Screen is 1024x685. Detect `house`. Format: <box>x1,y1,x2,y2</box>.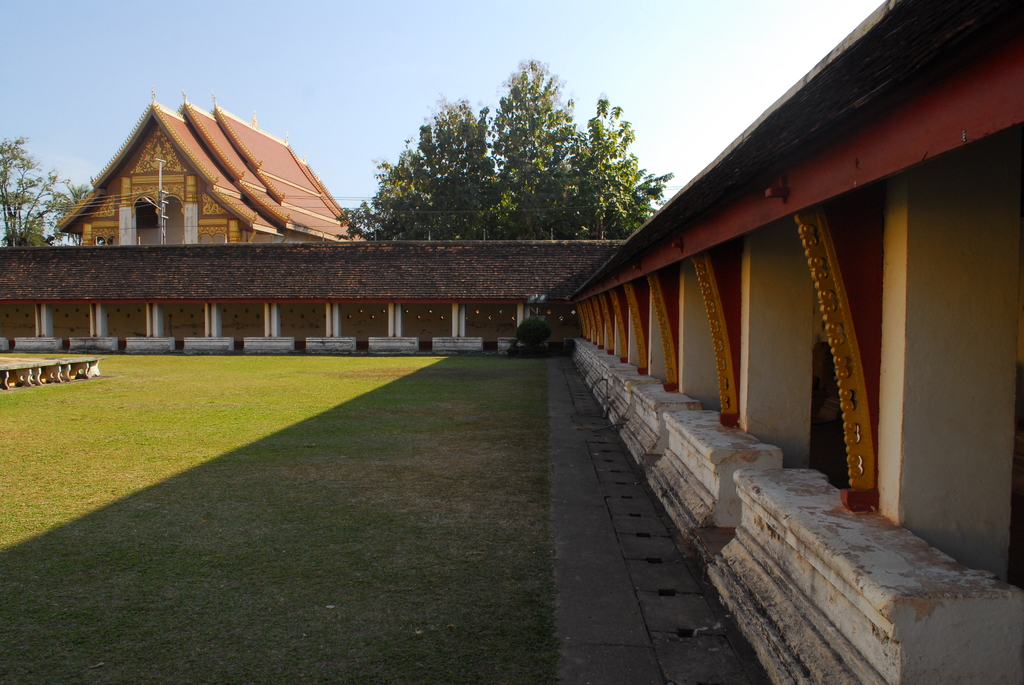
<box>0,0,1023,684</box>.
